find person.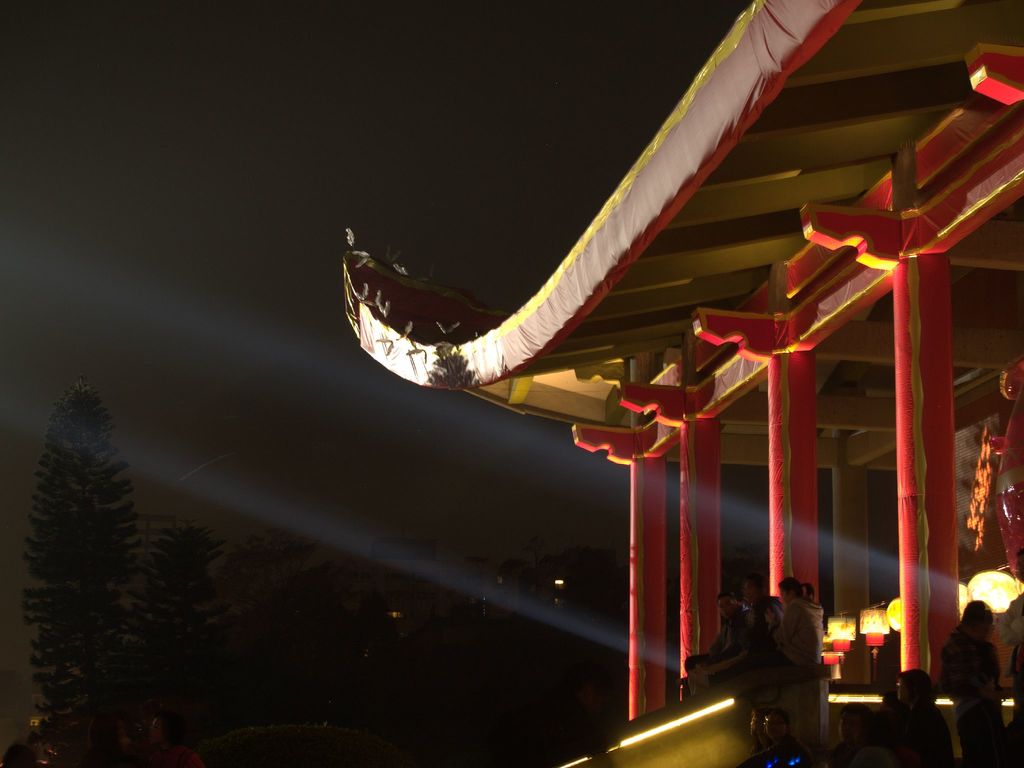
(x1=681, y1=581, x2=743, y2=669).
